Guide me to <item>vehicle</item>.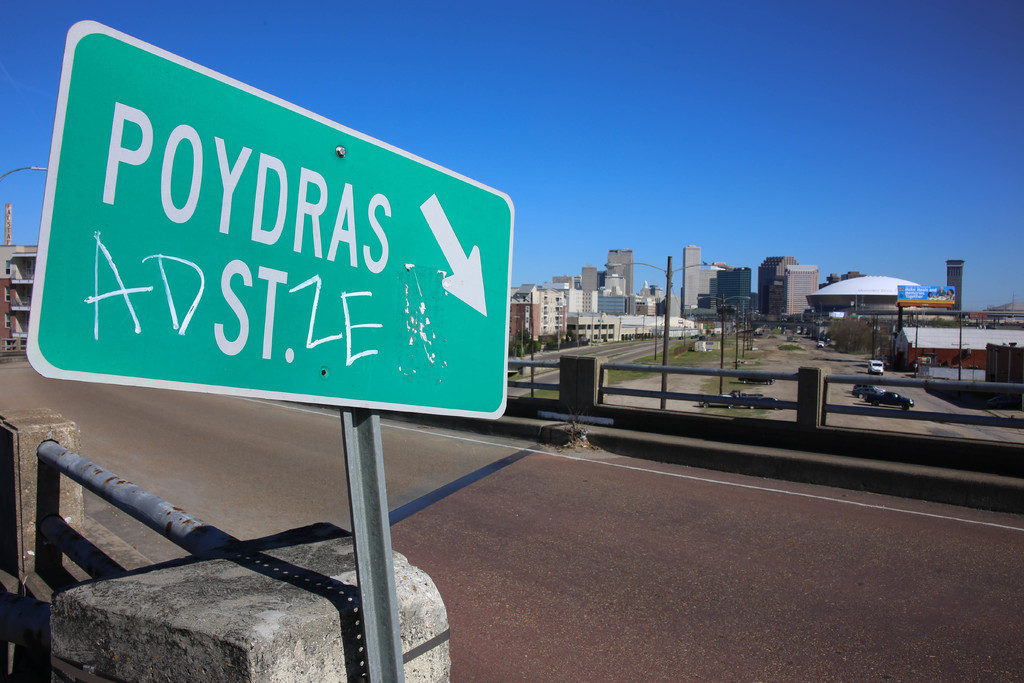
Guidance: <box>855,375,879,403</box>.
